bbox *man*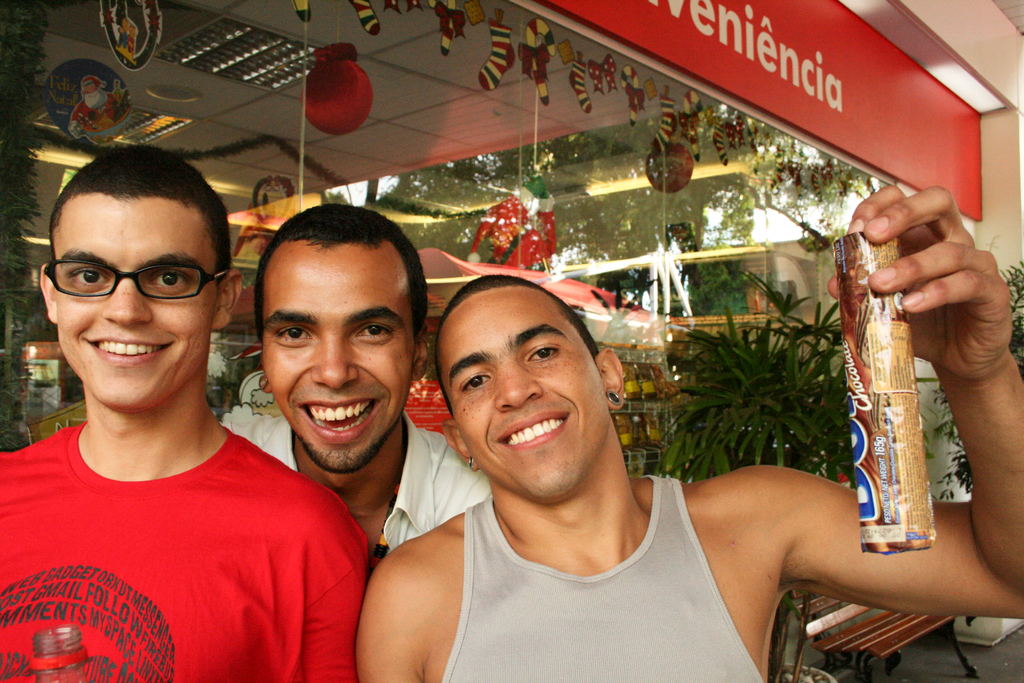
detection(0, 142, 371, 682)
